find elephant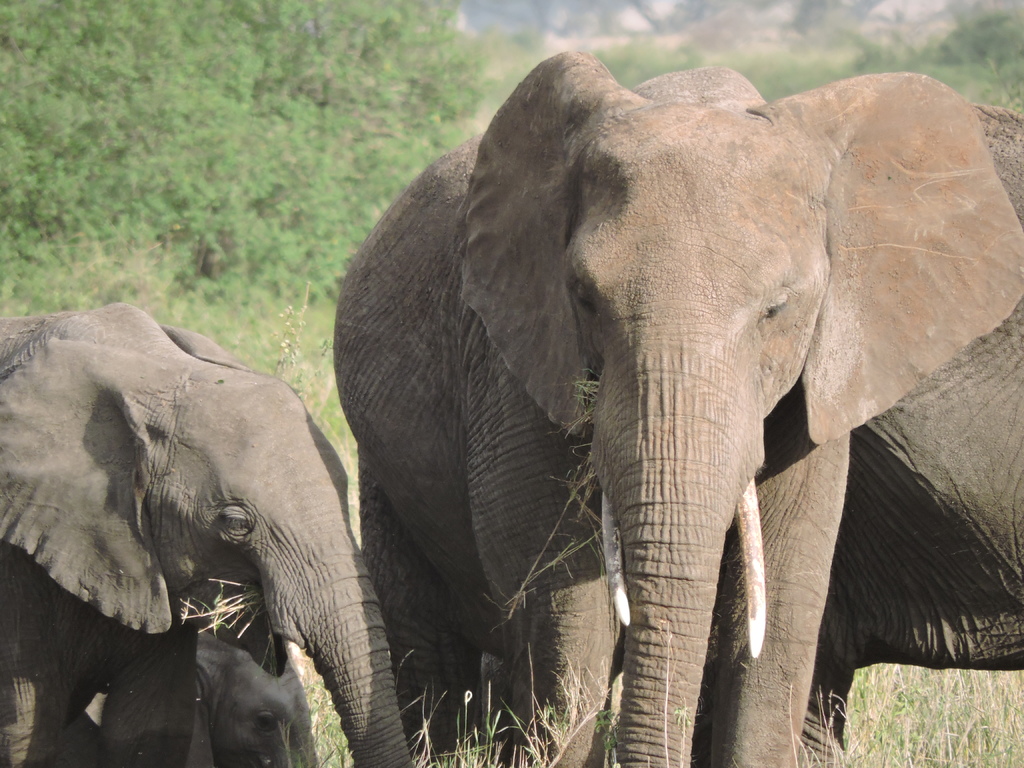
crop(36, 638, 327, 767)
